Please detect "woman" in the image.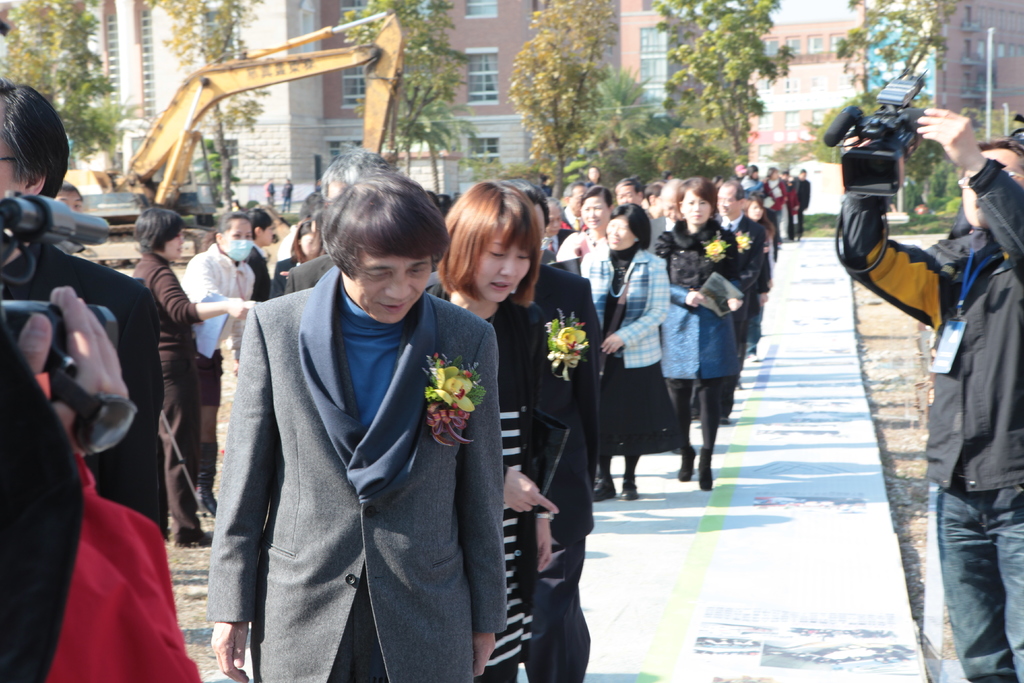
bbox(180, 212, 253, 520).
